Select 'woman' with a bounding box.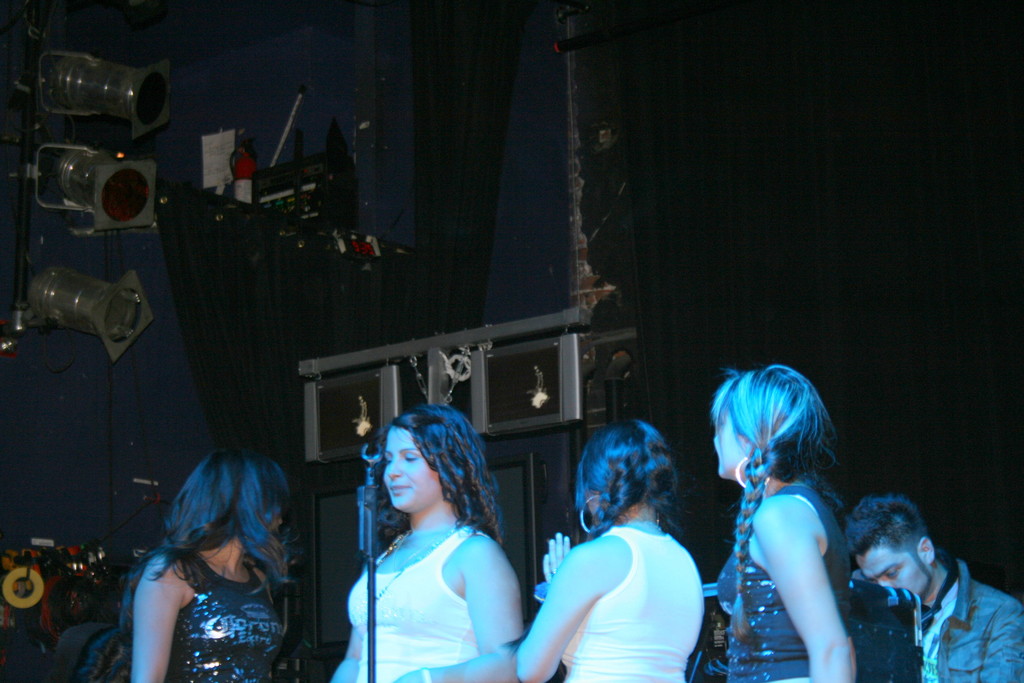
(x1=324, y1=411, x2=523, y2=682).
